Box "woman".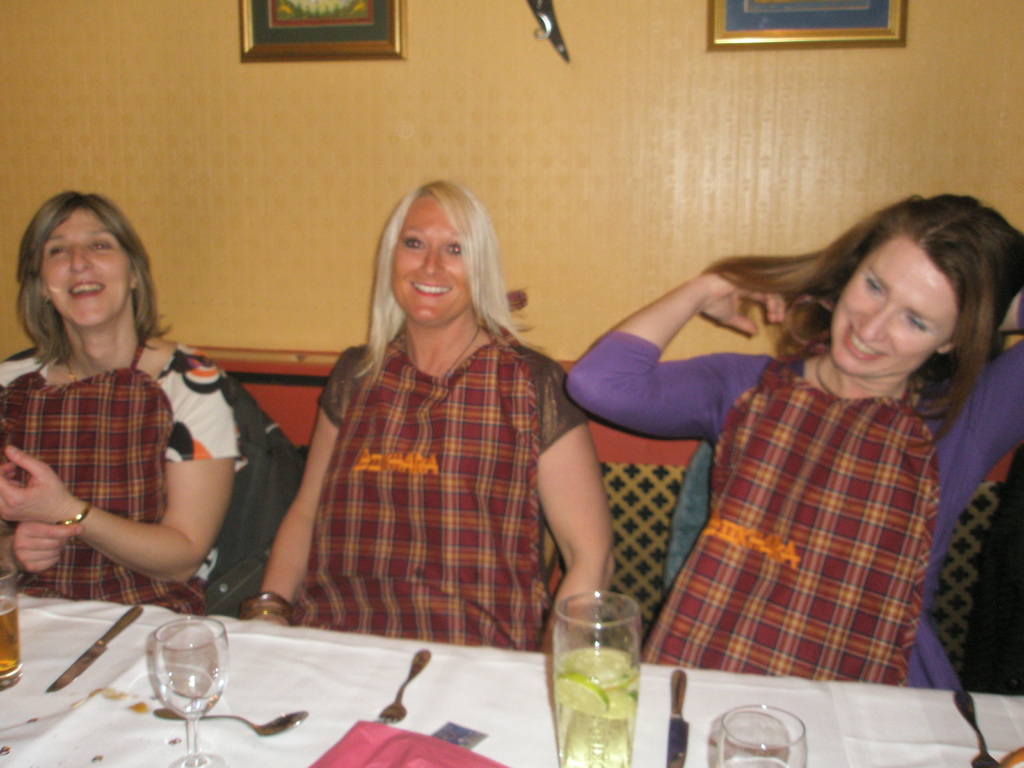
<box>563,184,1023,693</box>.
